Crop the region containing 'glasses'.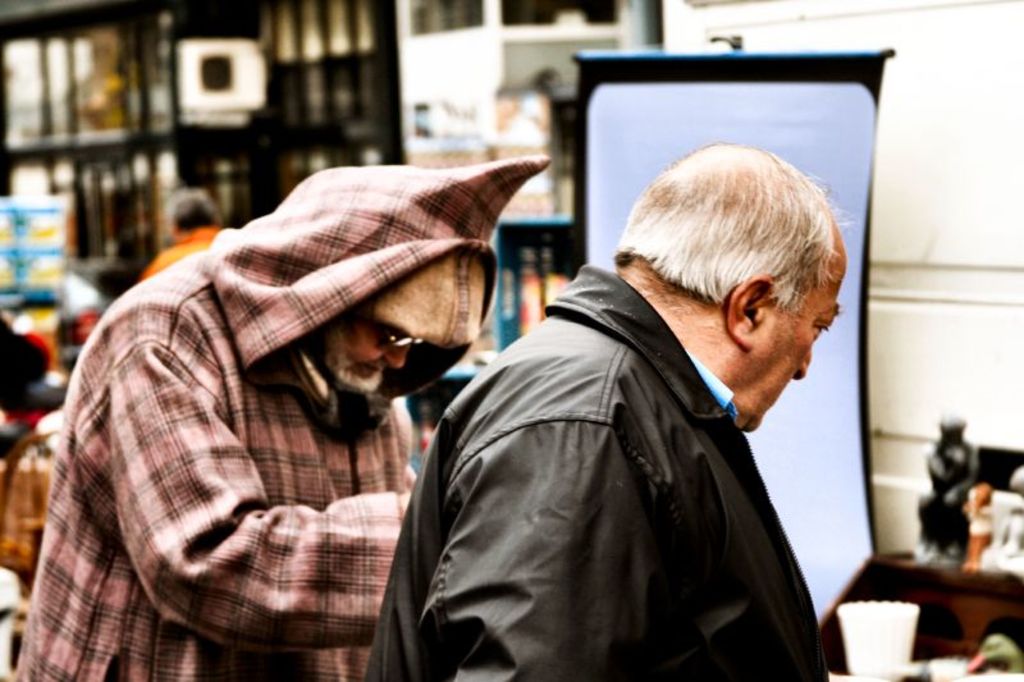
Crop region: <bbox>387, 326, 424, 348</bbox>.
